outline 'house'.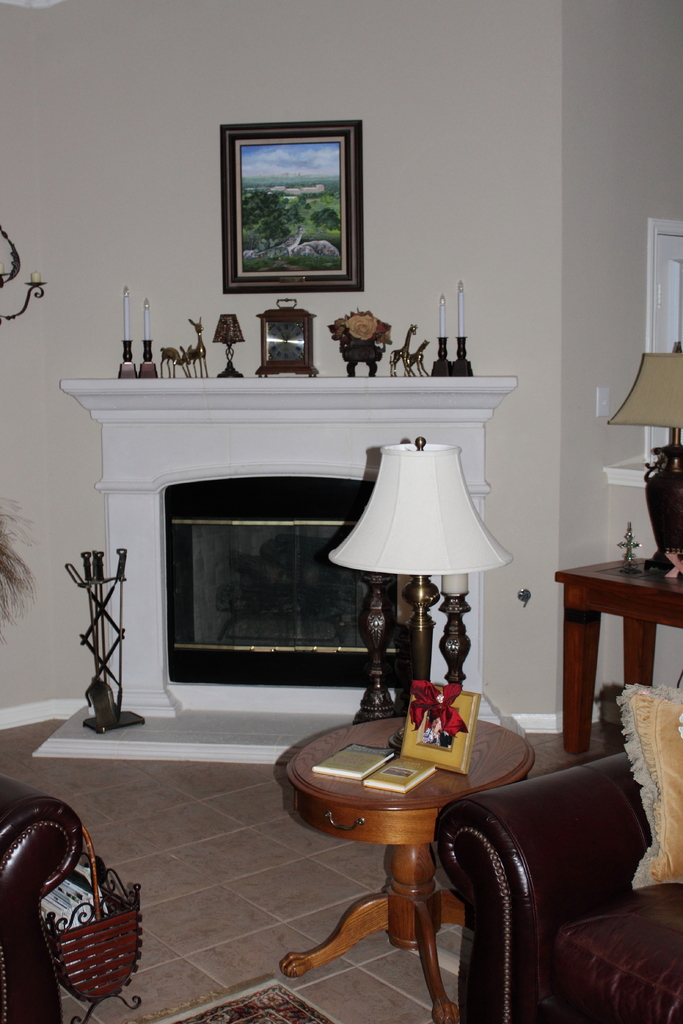
Outline: <box>0,68,682,968</box>.
